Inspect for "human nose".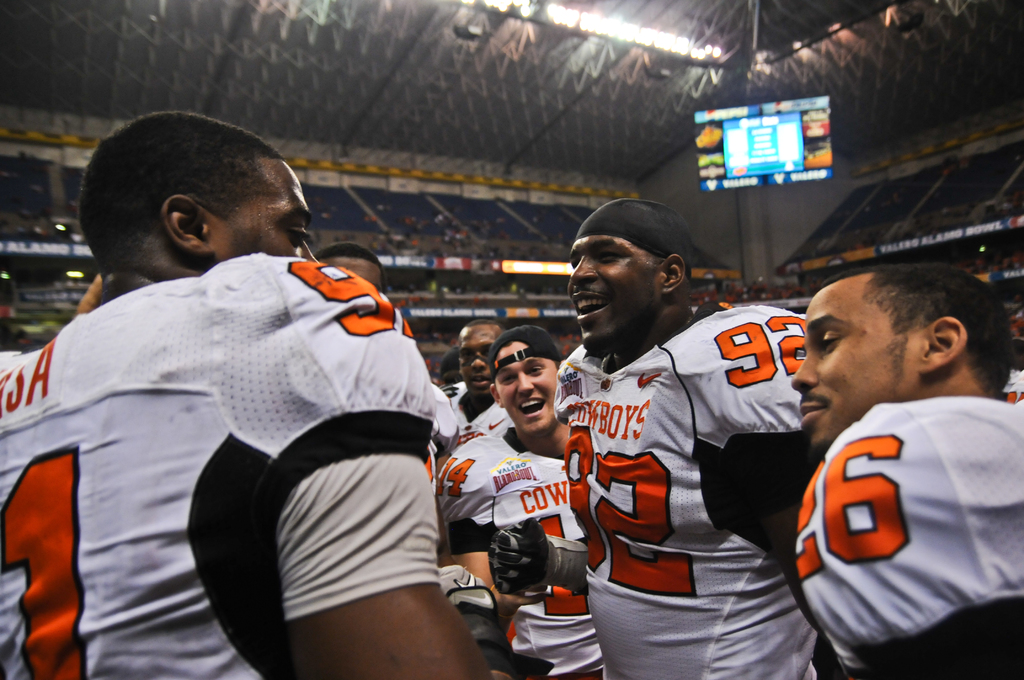
Inspection: (left=298, top=244, right=319, bottom=264).
